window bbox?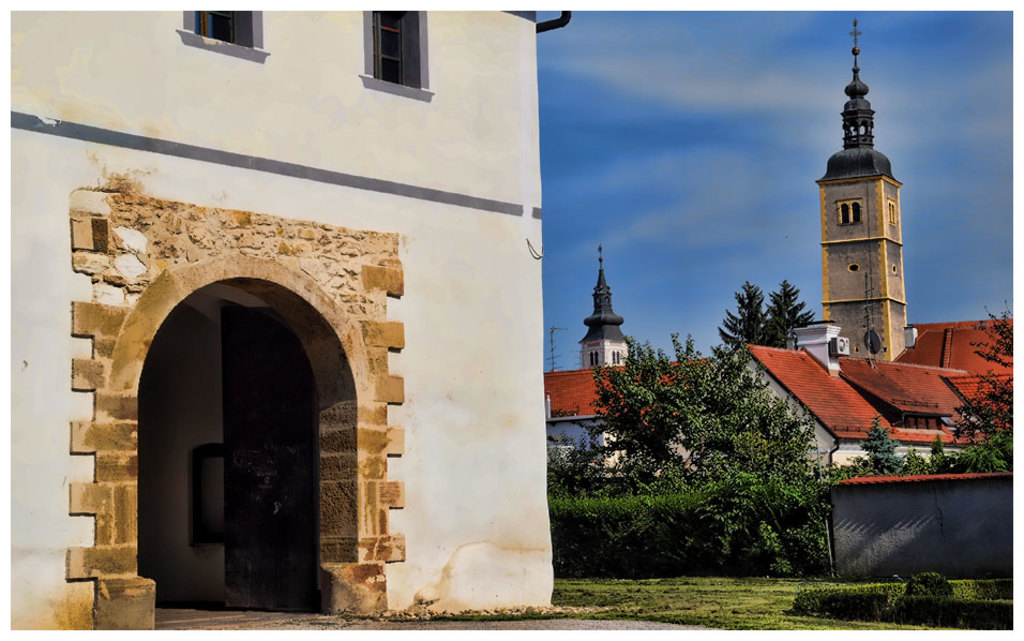
select_region(613, 352, 619, 366)
